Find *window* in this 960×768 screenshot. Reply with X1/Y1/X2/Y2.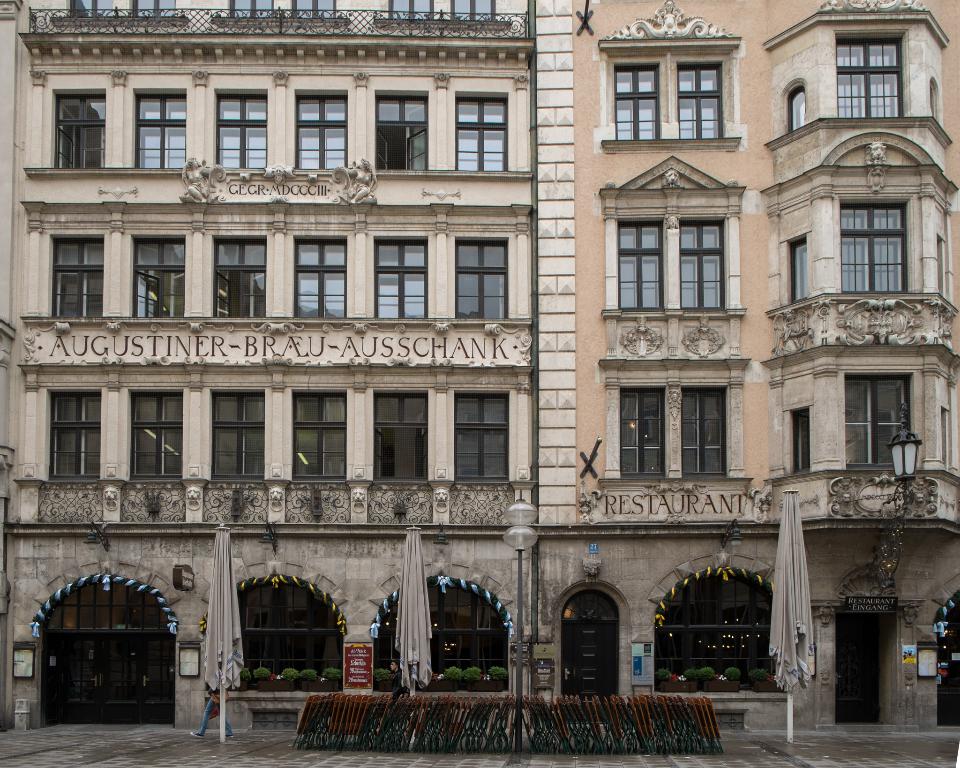
289/387/346/482.
